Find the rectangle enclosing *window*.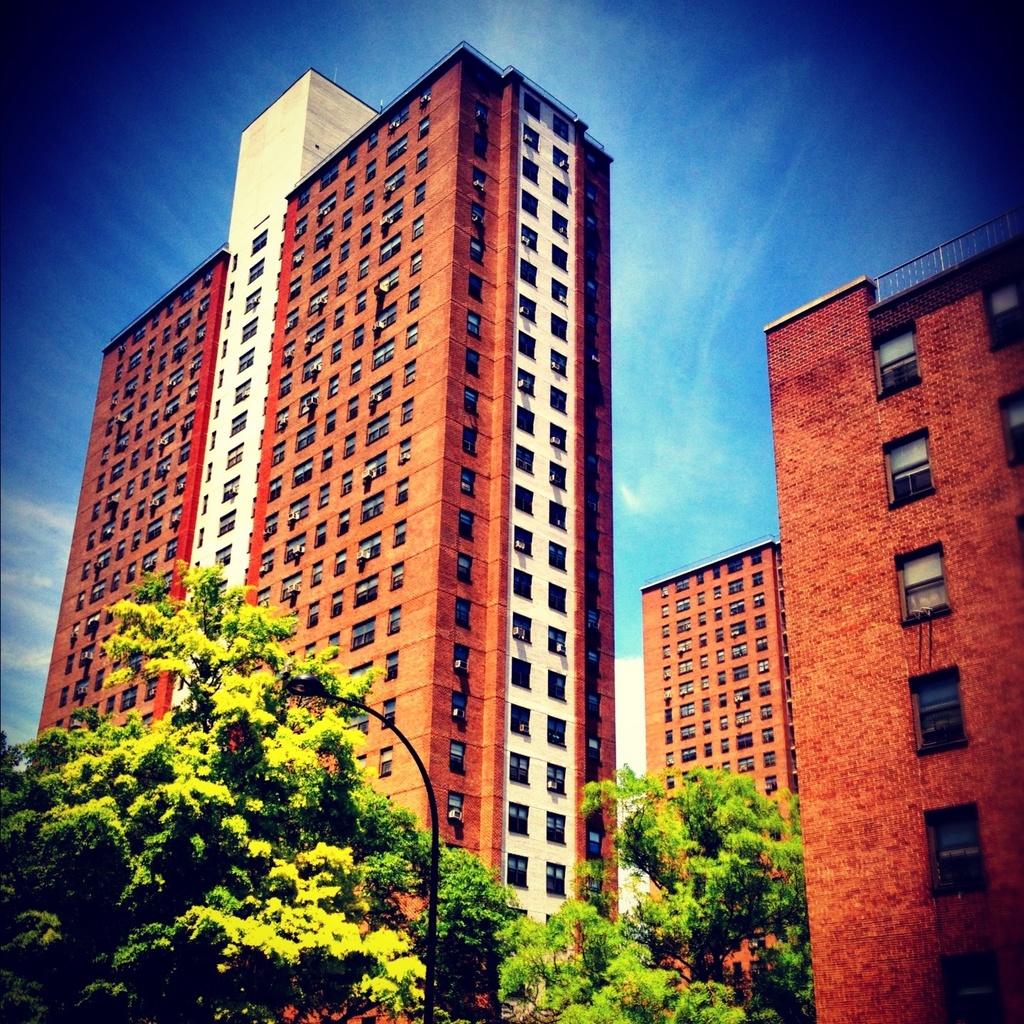
457/509/475/546.
